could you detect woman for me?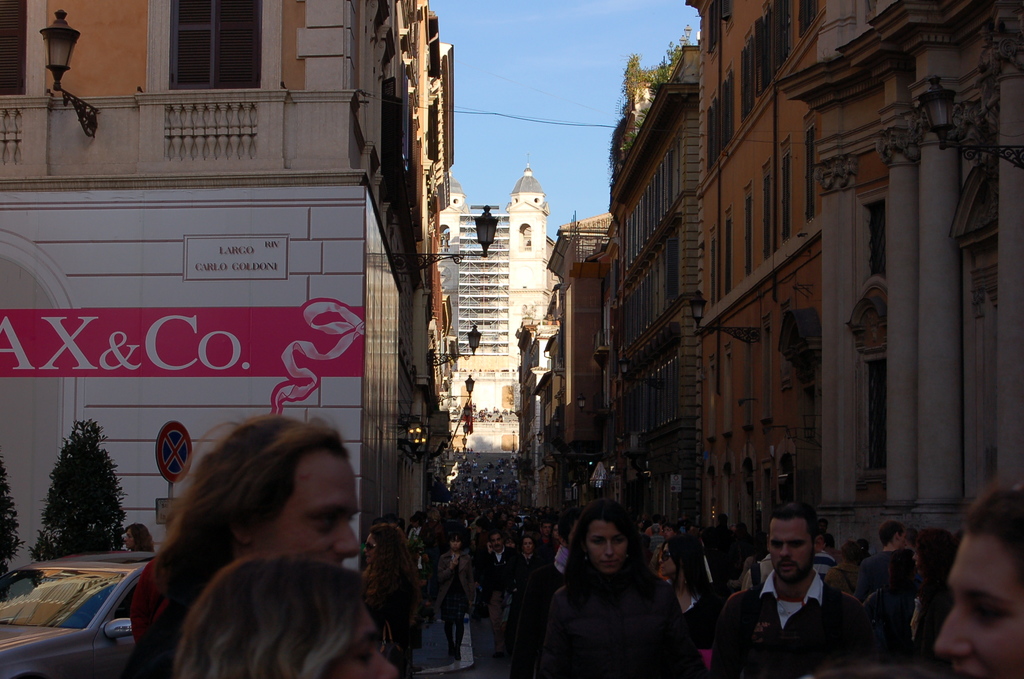
Detection result: {"x1": 527, "y1": 499, "x2": 710, "y2": 678}.
